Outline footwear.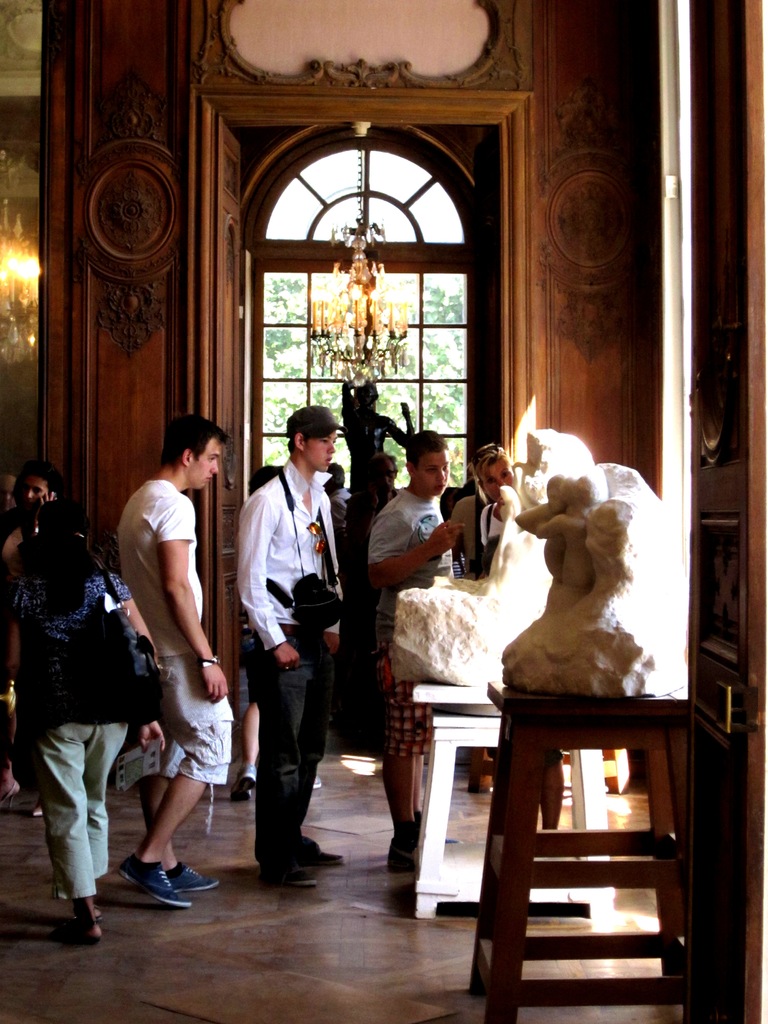
Outline: 383/837/466/872.
